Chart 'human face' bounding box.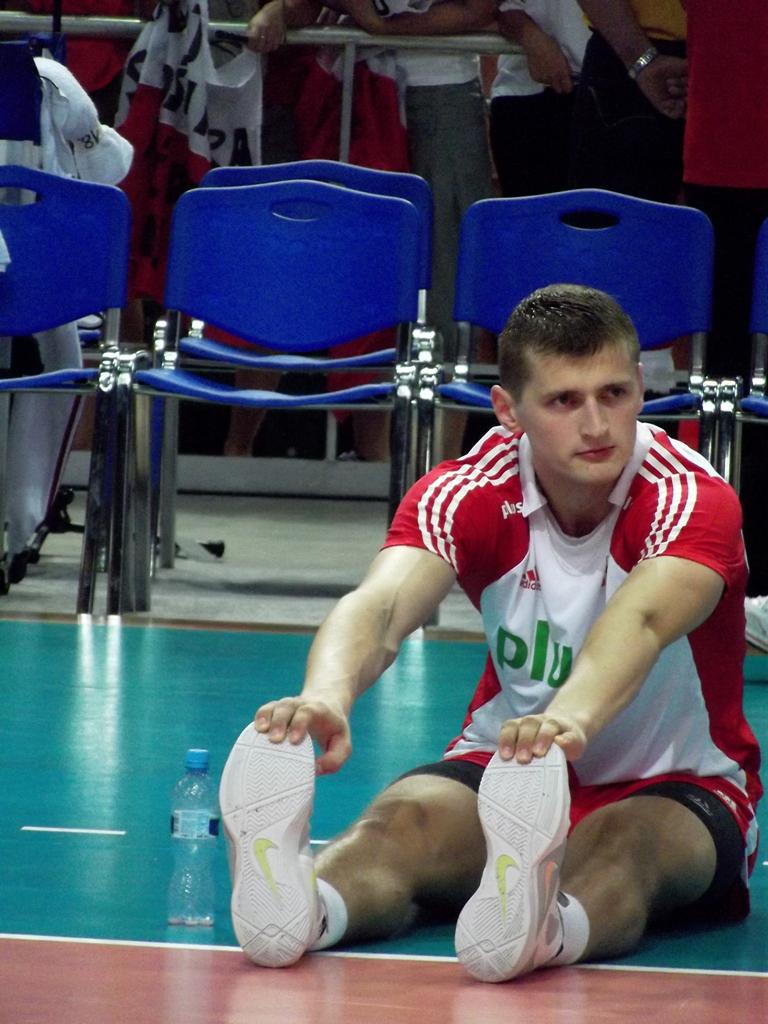
Charted: <region>514, 346, 638, 484</region>.
